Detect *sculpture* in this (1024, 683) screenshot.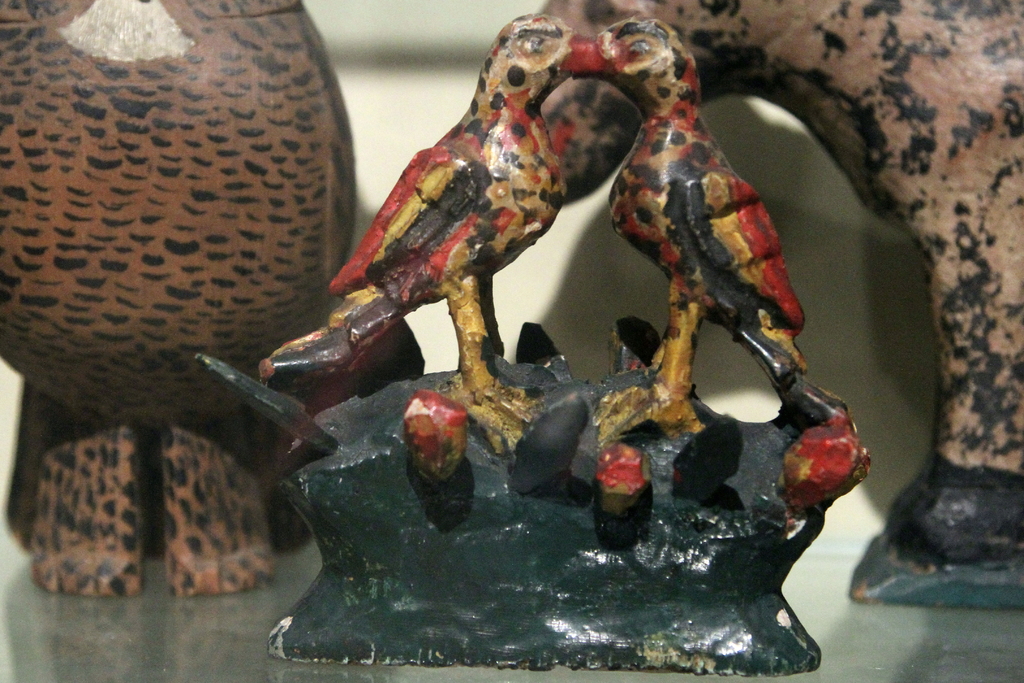
Detection: bbox=[198, 17, 862, 669].
